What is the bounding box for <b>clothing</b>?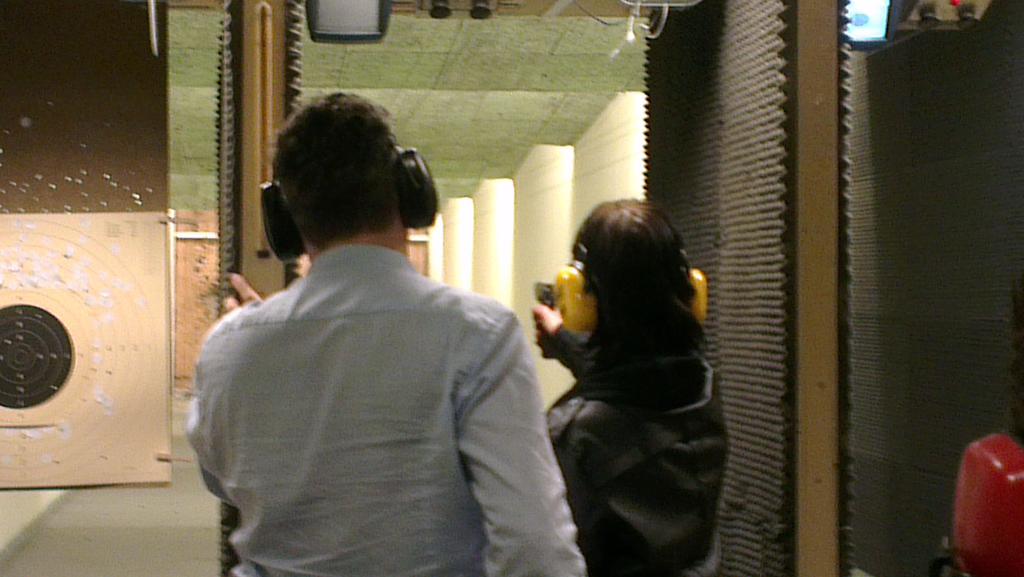
x1=543, y1=320, x2=724, y2=576.
